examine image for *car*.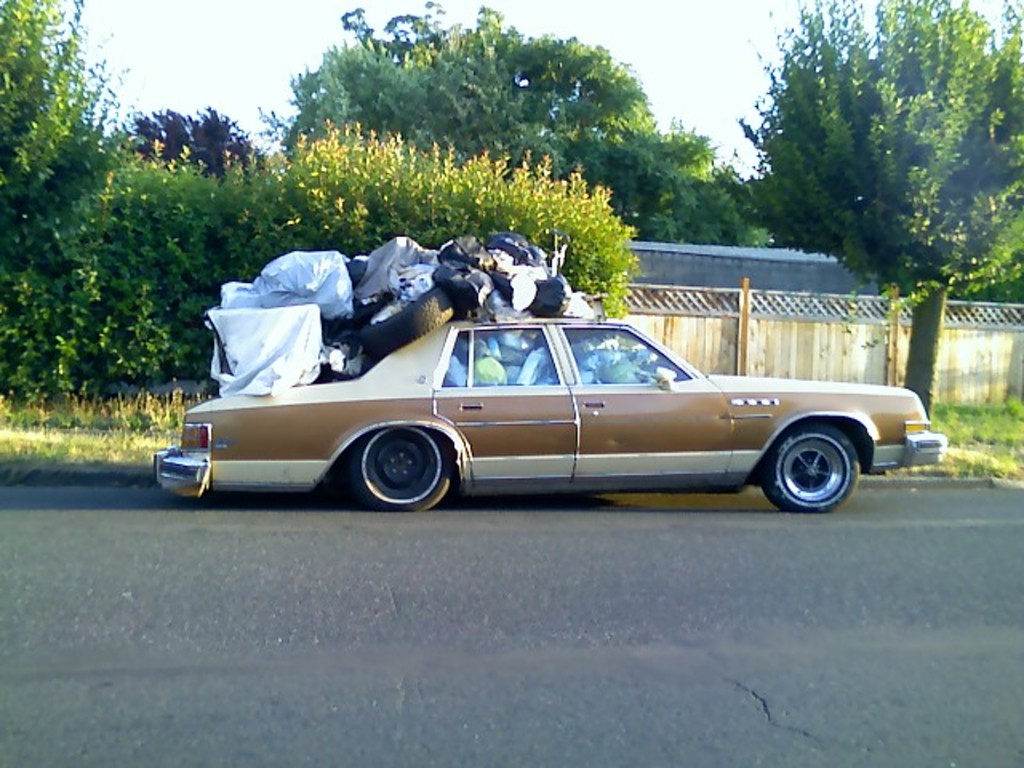
Examination result: <bbox>160, 286, 917, 520</bbox>.
